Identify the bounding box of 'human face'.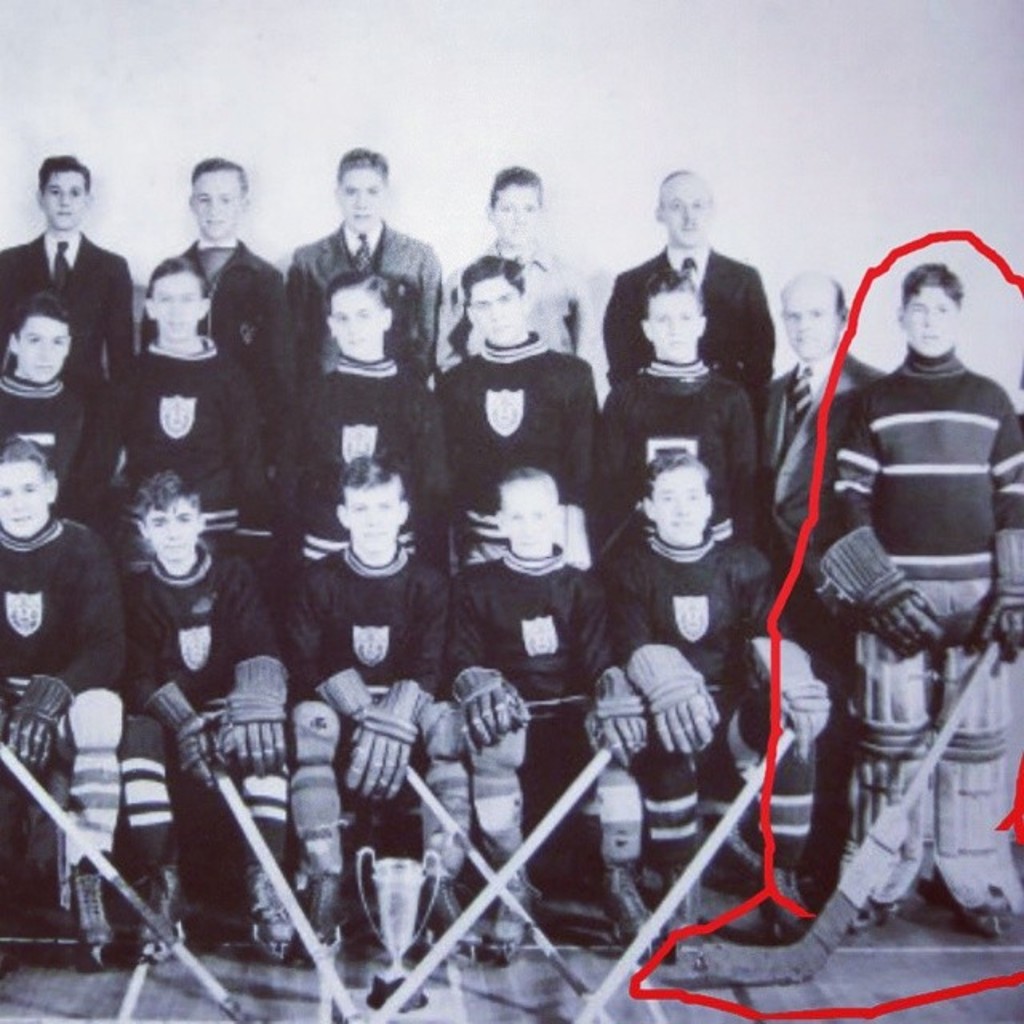
(45, 171, 85, 230).
